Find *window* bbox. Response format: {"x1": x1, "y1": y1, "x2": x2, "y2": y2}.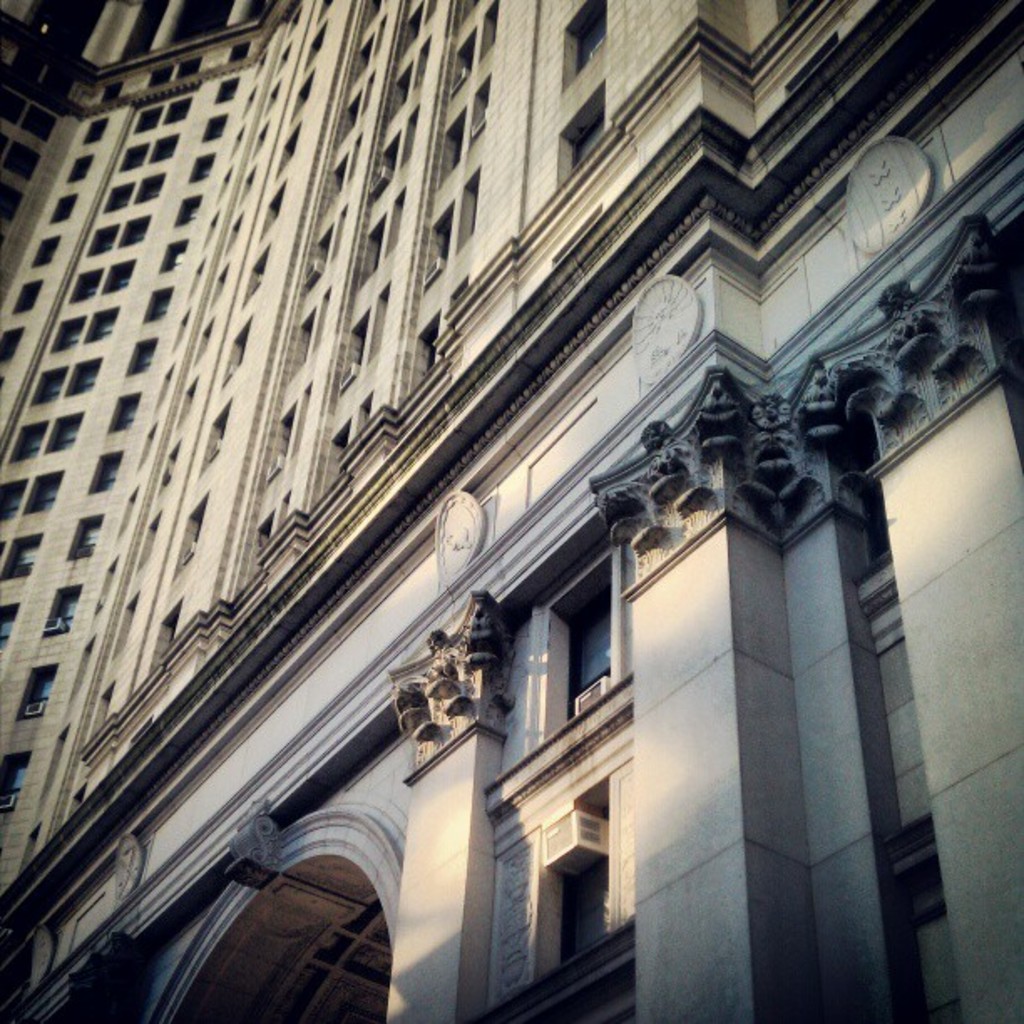
{"x1": 65, "y1": 788, "x2": 85, "y2": 817}.
